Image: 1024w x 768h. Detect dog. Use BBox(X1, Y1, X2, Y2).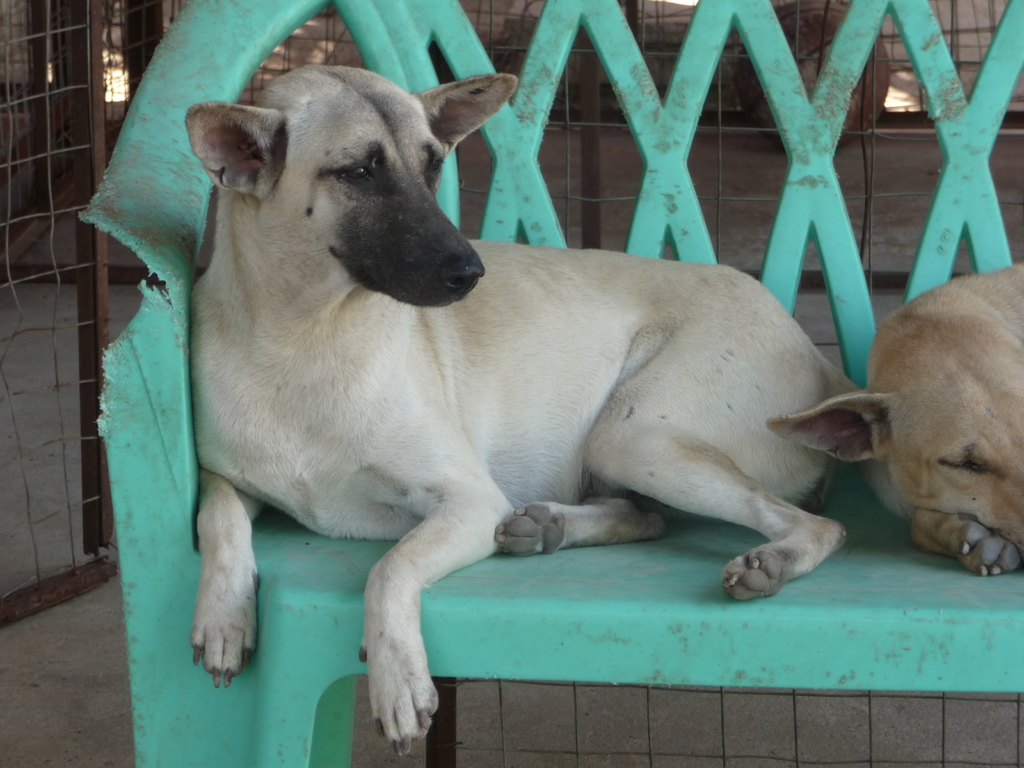
BBox(184, 62, 916, 759).
